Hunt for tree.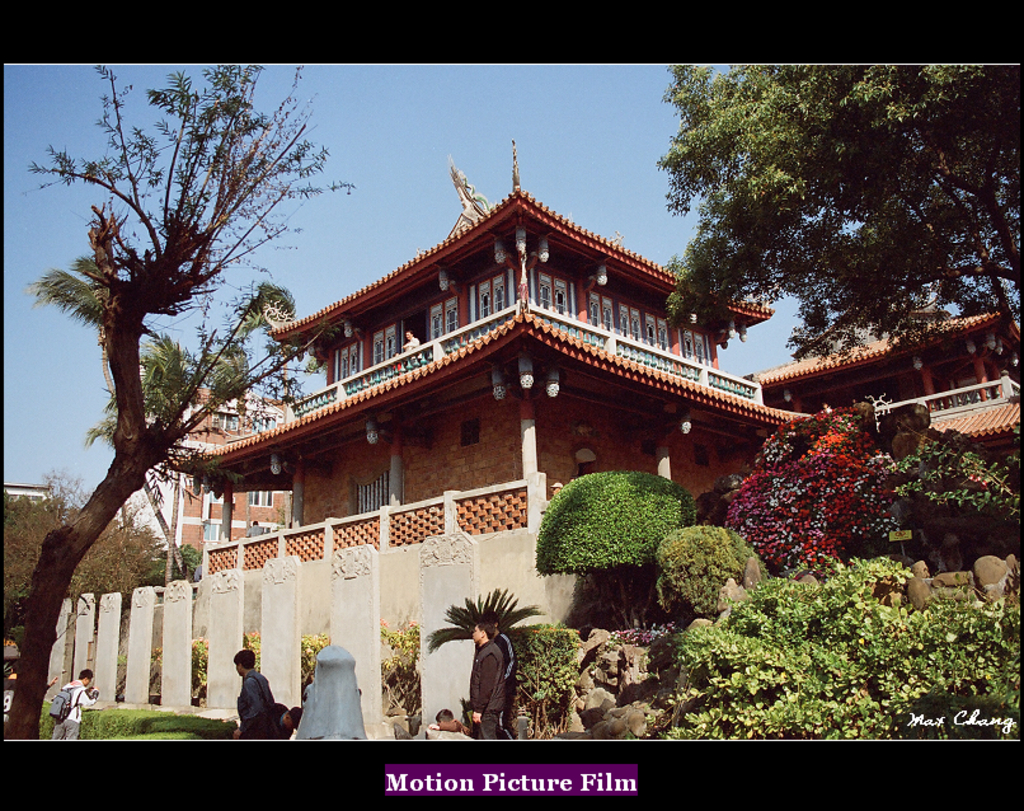
Hunted down at 625:544:1023:740.
